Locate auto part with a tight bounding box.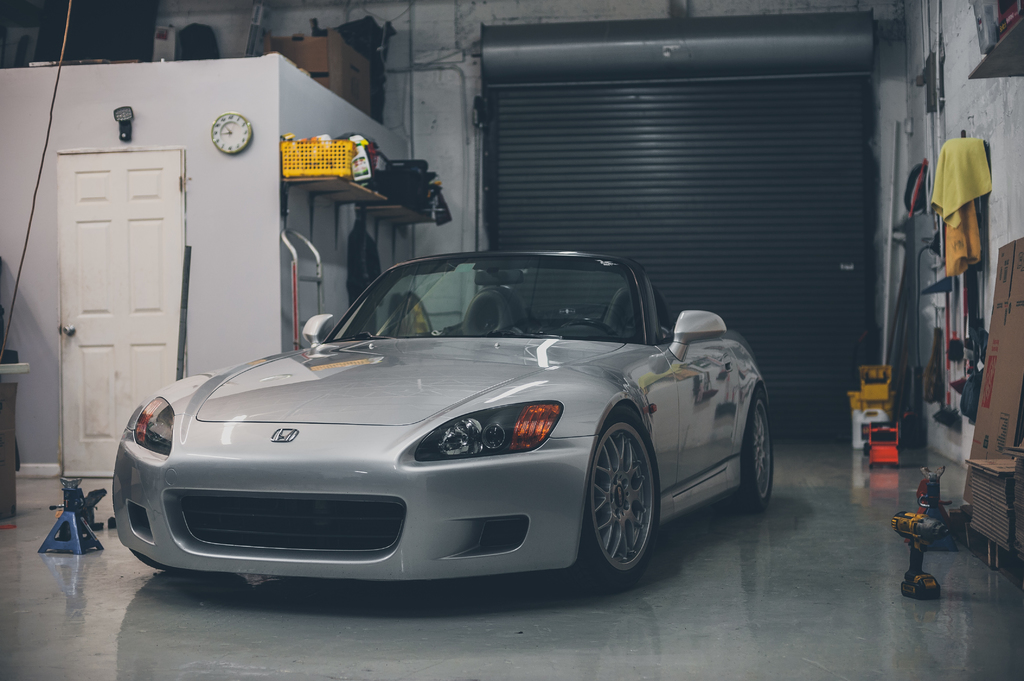
Rect(146, 415, 460, 485).
